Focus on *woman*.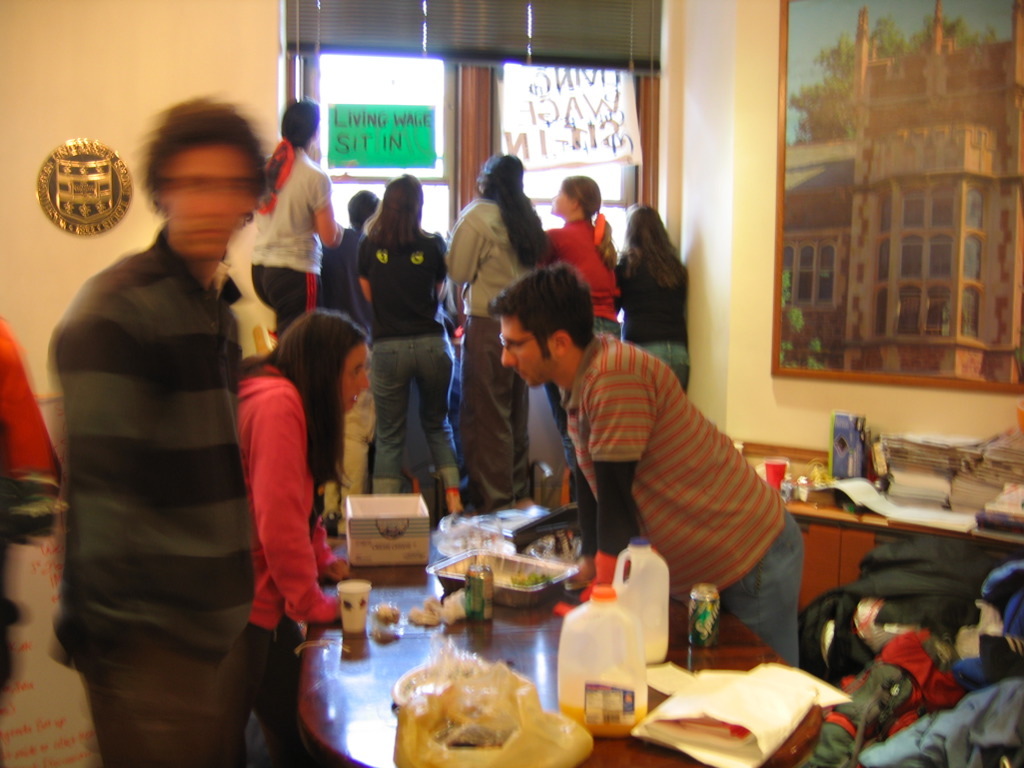
Focused at 249/91/347/347.
